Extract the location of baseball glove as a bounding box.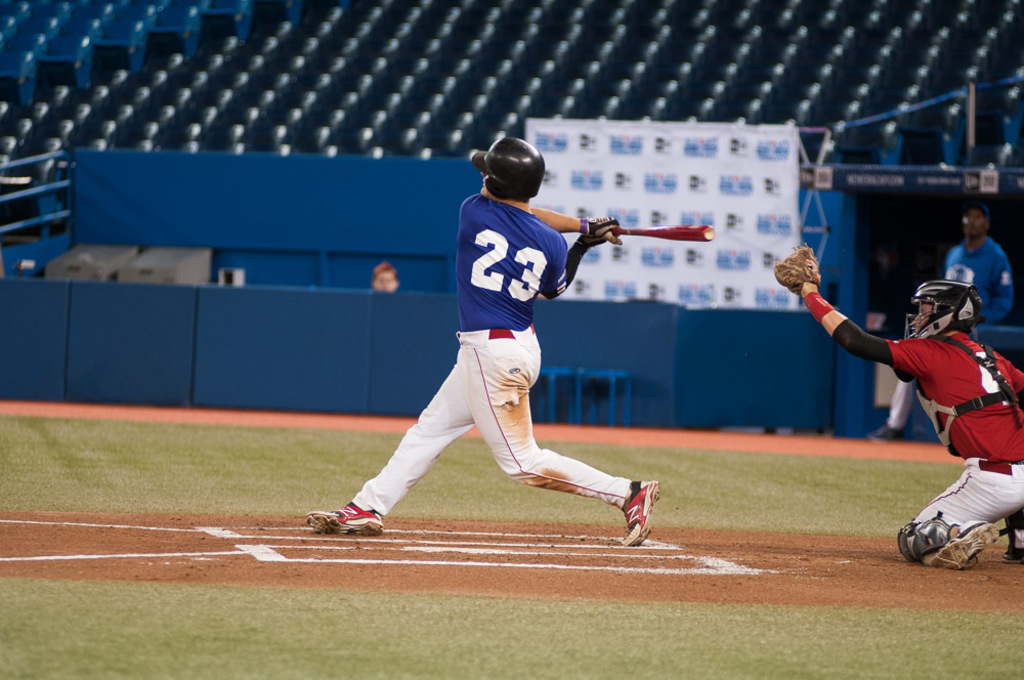
box(773, 241, 823, 296).
